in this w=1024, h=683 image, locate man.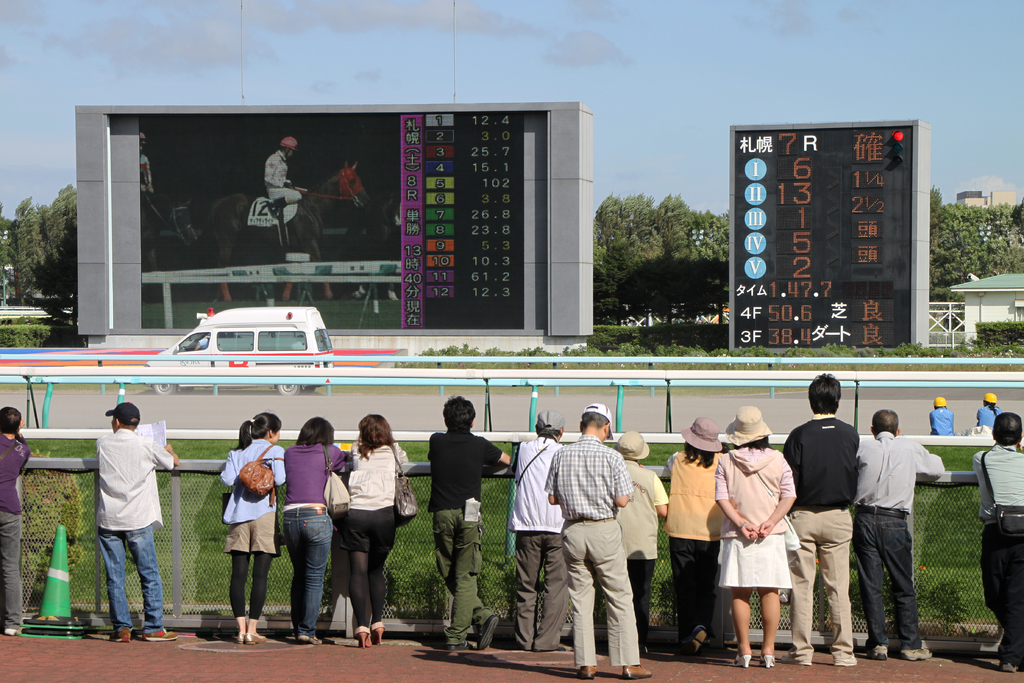
Bounding box: bbox=(971, 412, 1023, 673).
